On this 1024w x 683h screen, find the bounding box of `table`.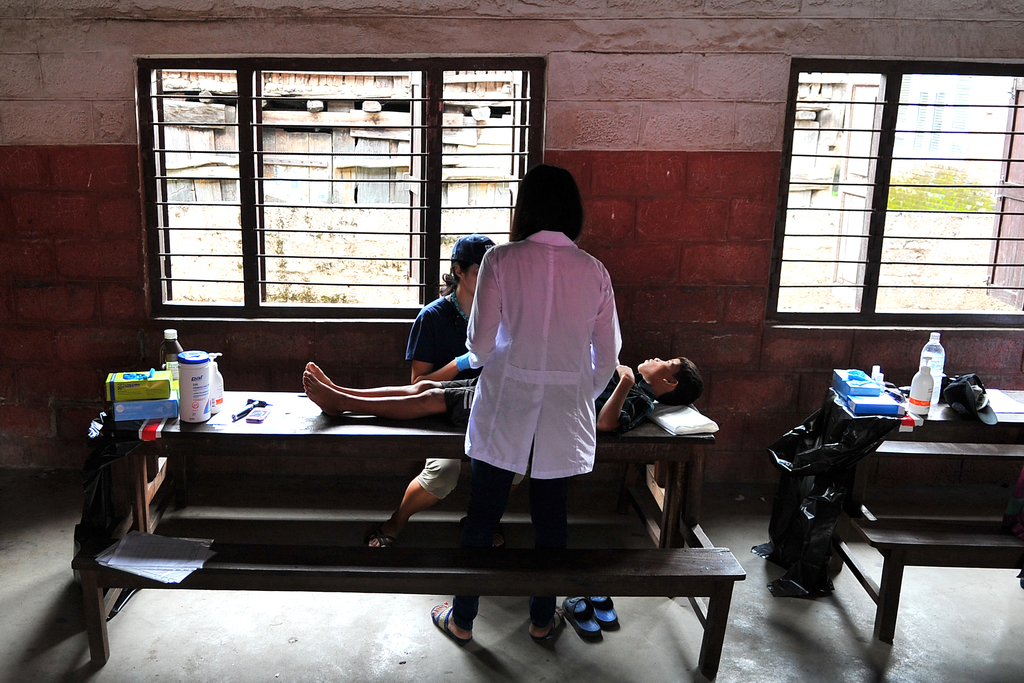
Bounding box: region(829, 385, 1023, 641).
